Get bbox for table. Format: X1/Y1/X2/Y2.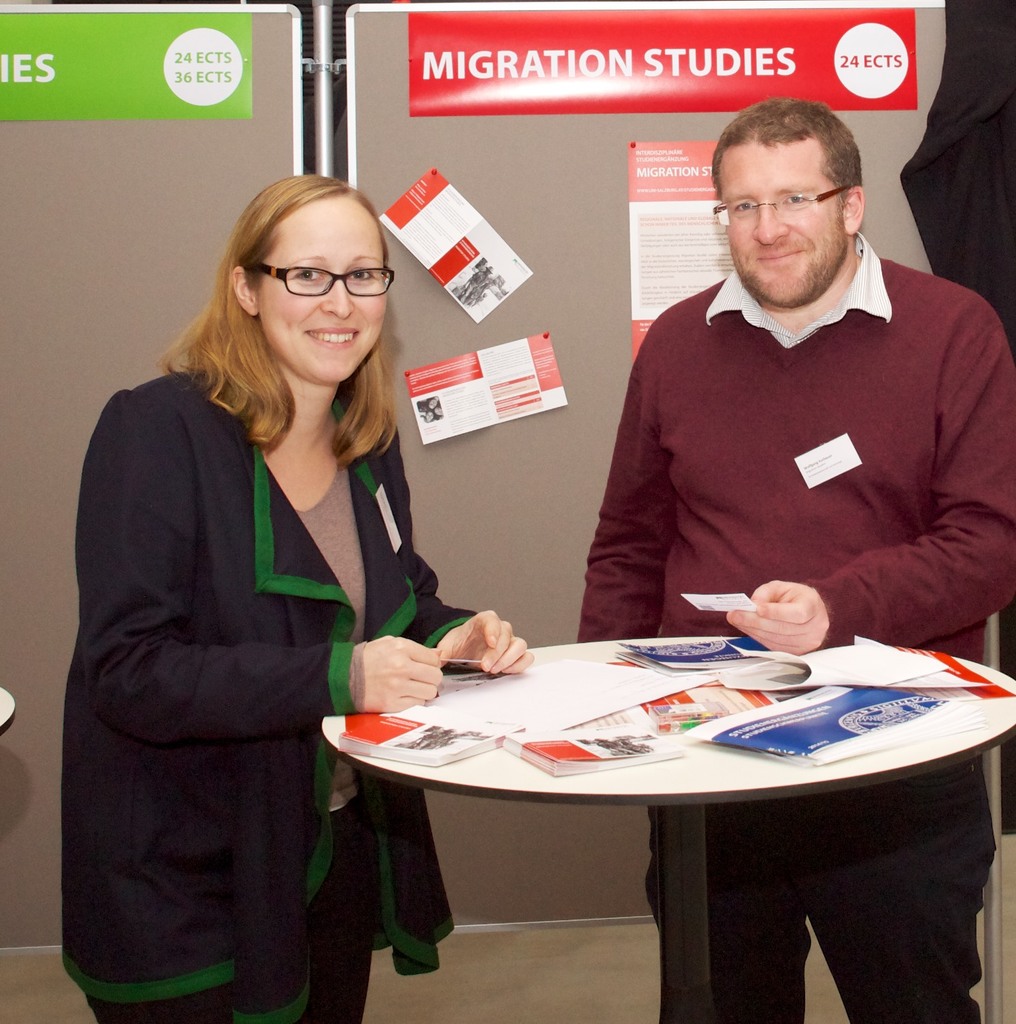
318/627/1015/1023.
